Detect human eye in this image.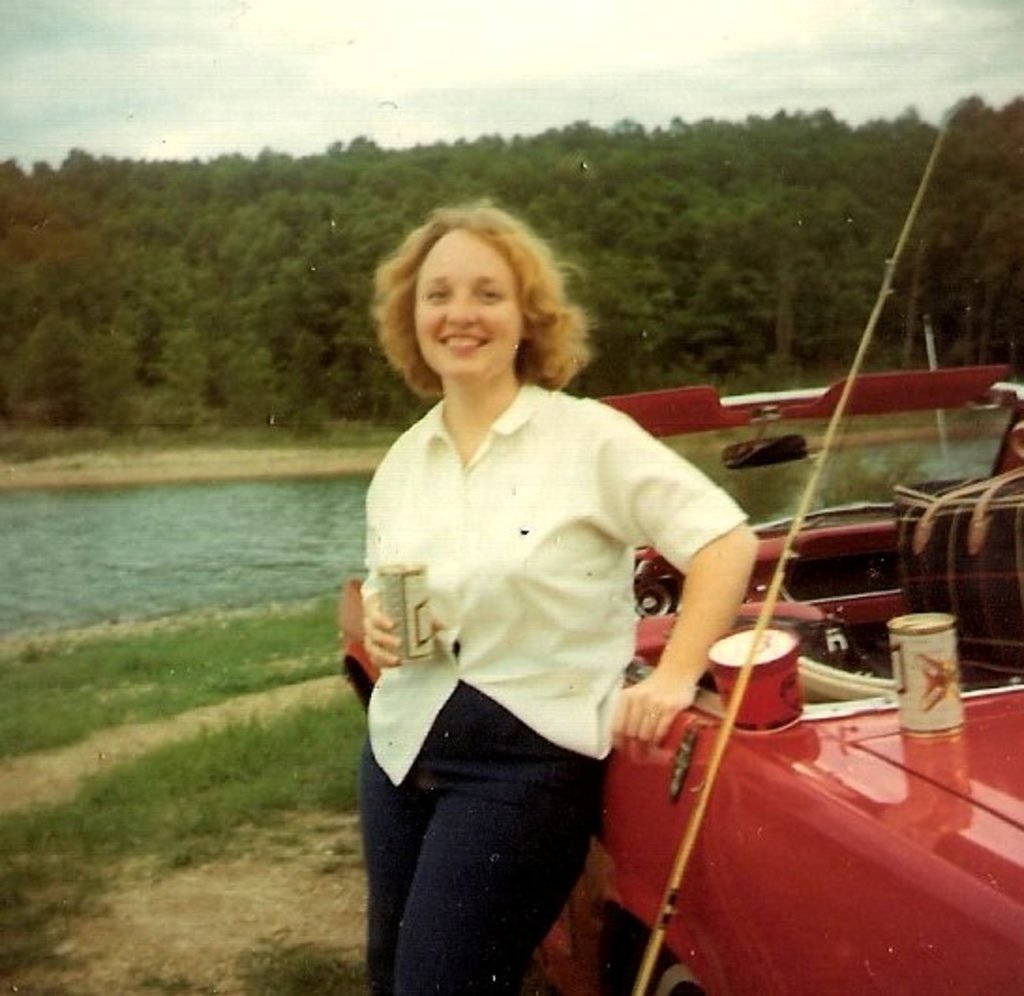
Detection: bbox=(422, 287, 452, 304).
